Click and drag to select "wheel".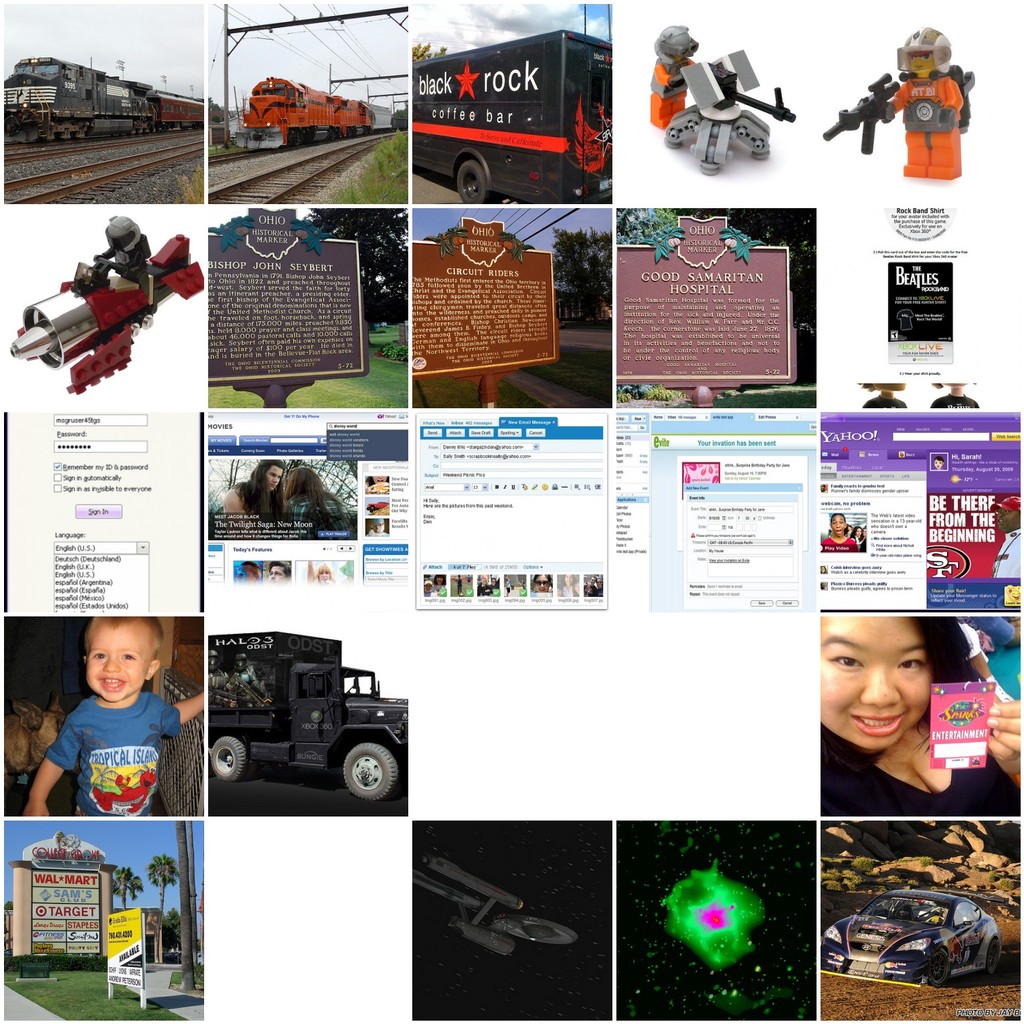
Selection: pyautogui.locateOnScreen(921, 946, 949, 980).
